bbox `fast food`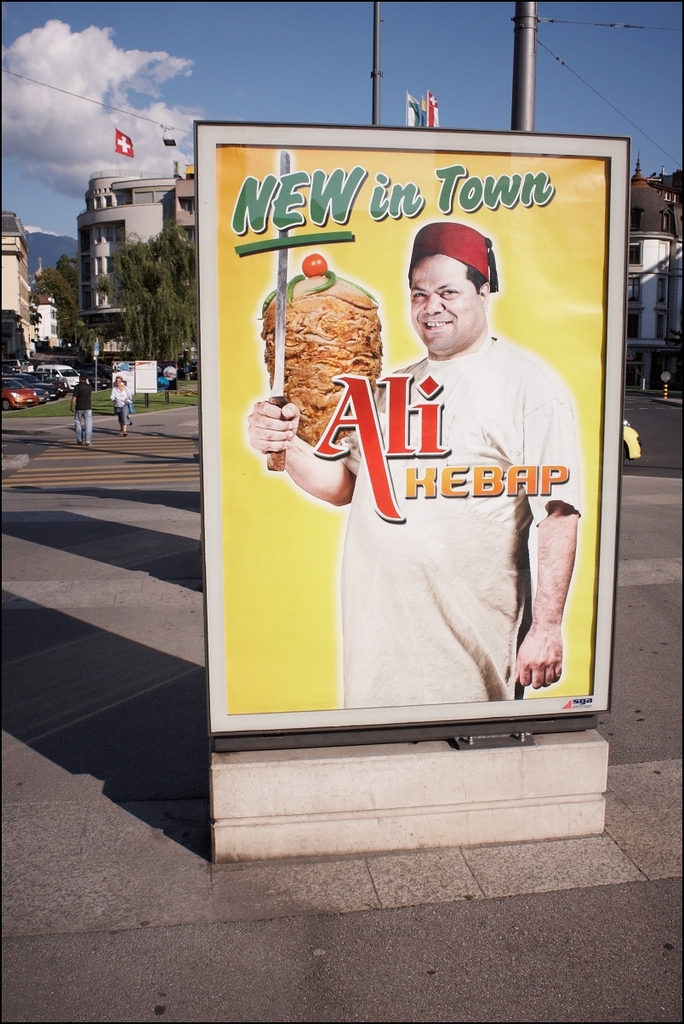
[left=272, top=270, right=396, bottom=472]
